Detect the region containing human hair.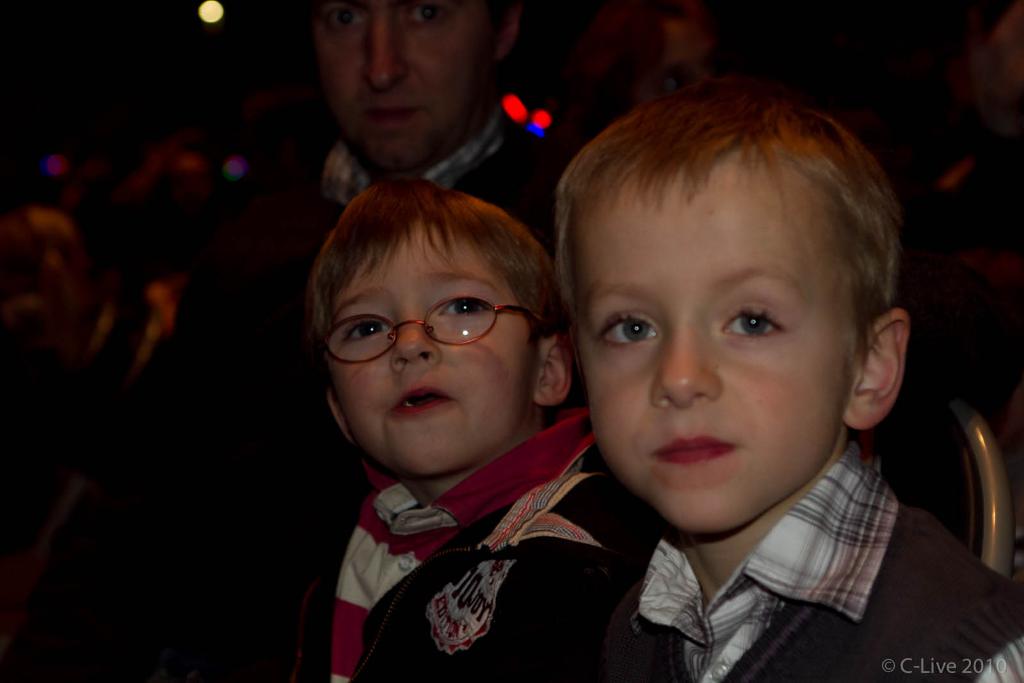
box(308, 174, 567, 350).
